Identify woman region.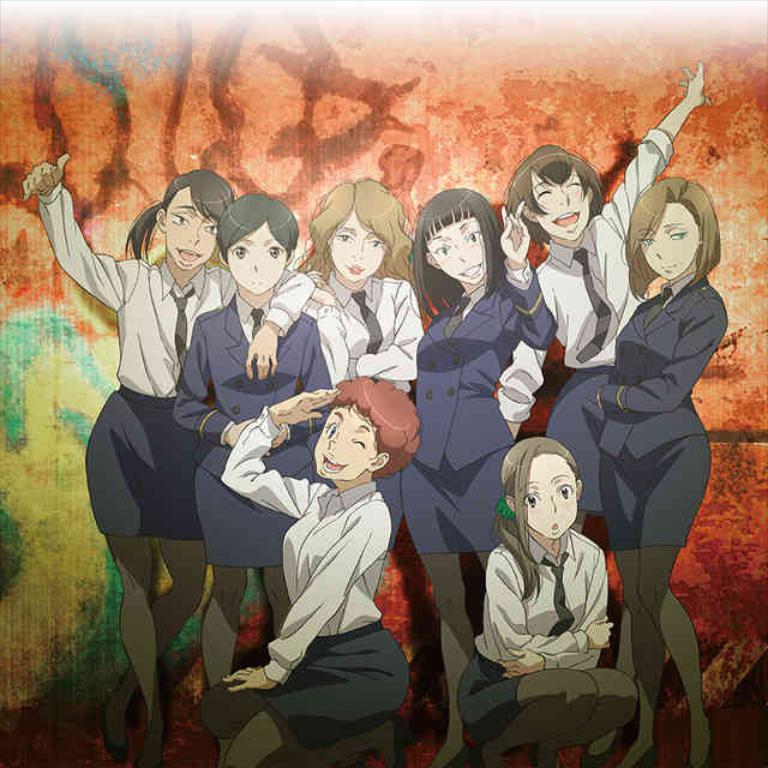
Region: Rect(572, 176, 733, 767).
